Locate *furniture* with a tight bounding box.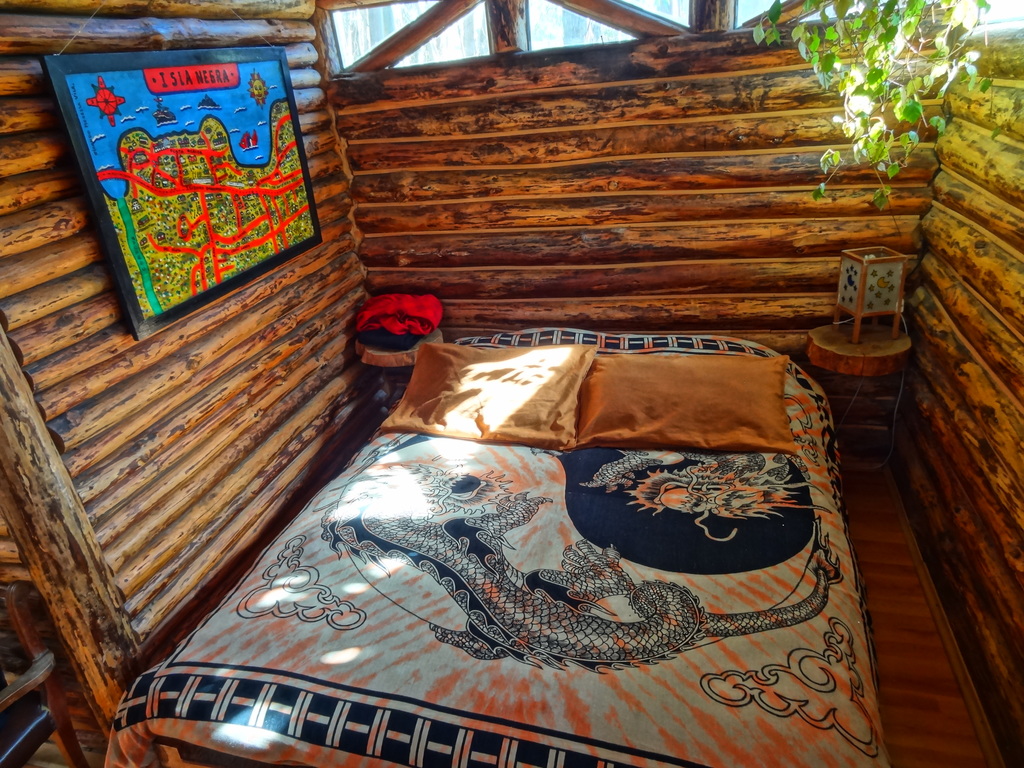
bbox(107, 328, 892, 767).
